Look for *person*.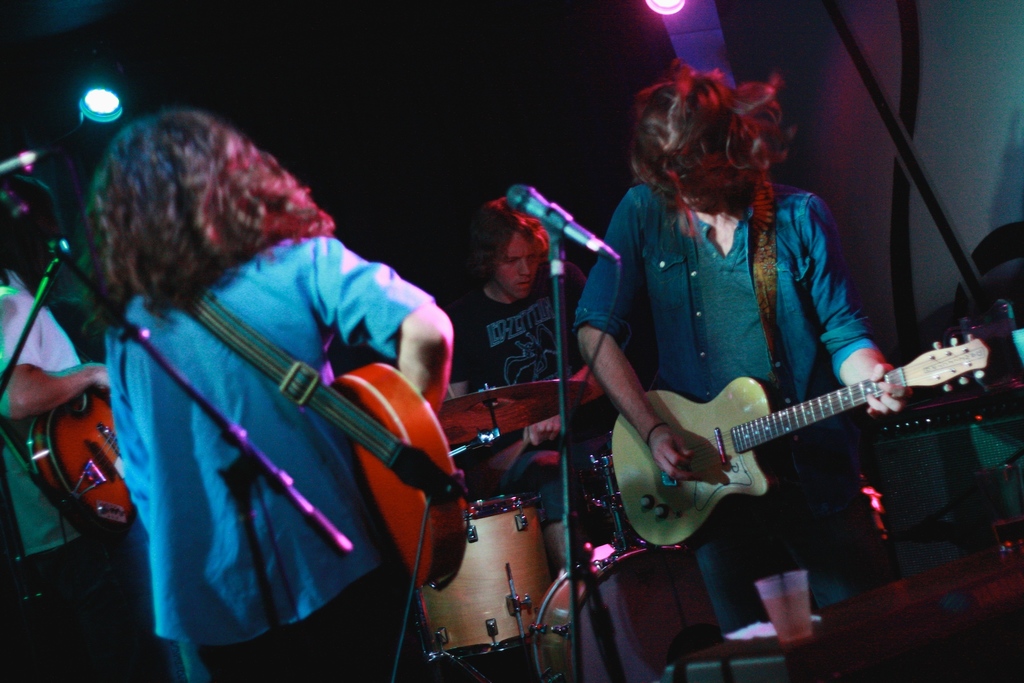
Found: bbox=(93, 103, 451, 682).
